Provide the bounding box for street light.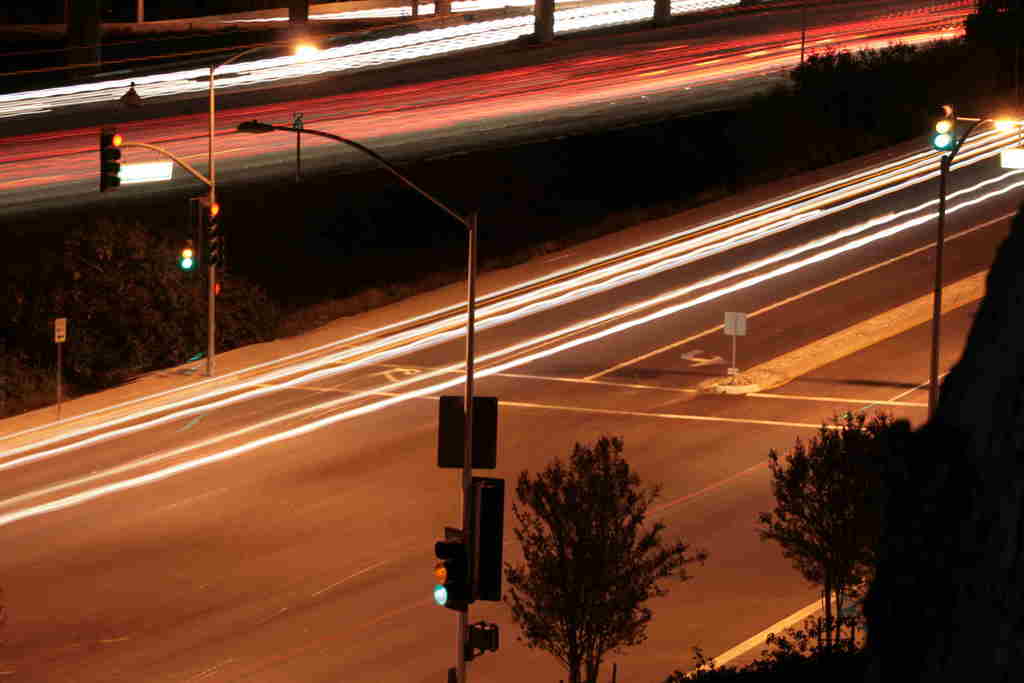
926/115/1023/429.
